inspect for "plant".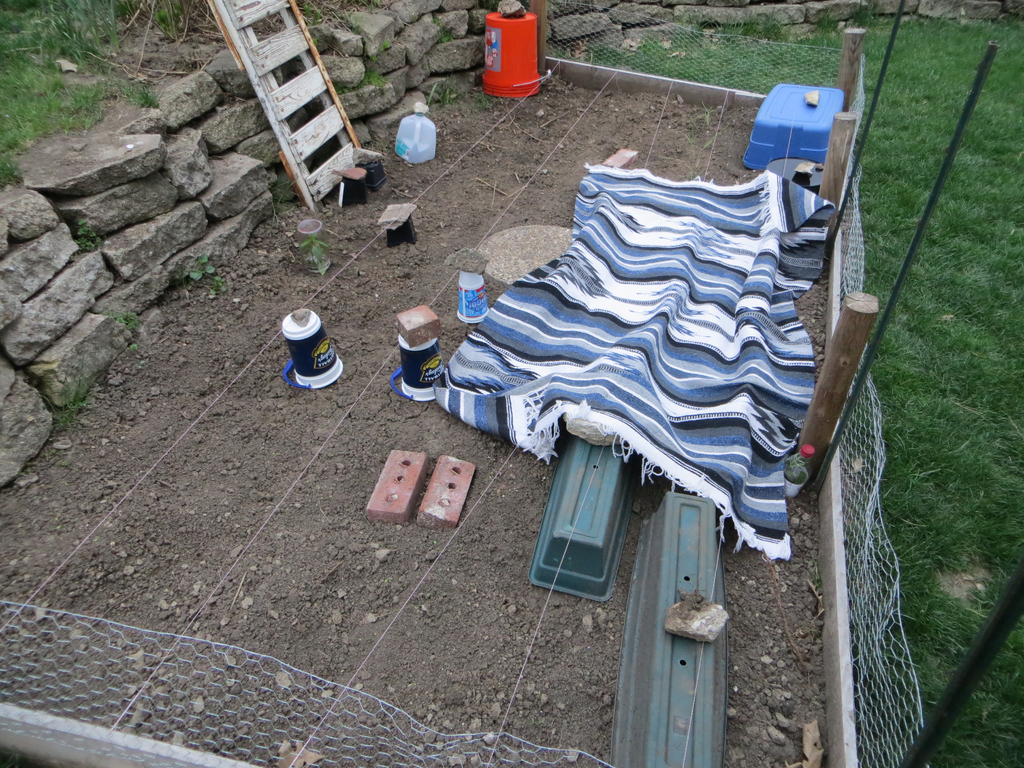
Inspection: crop(184, 248, 222, 290).
